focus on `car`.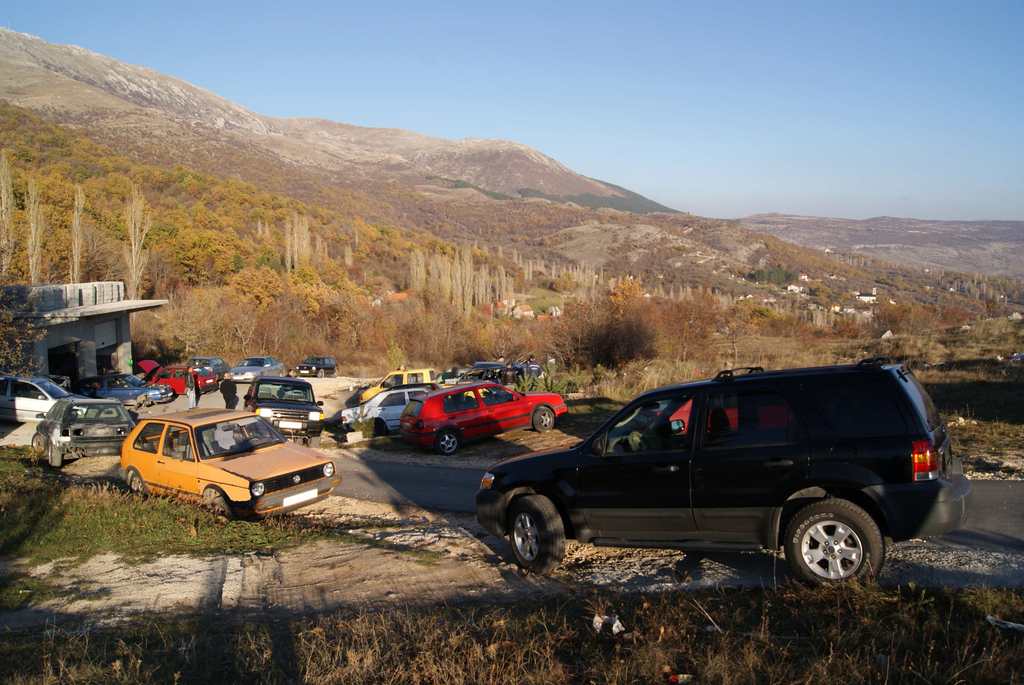
Focused at box=[0, 373, 76, 421].
